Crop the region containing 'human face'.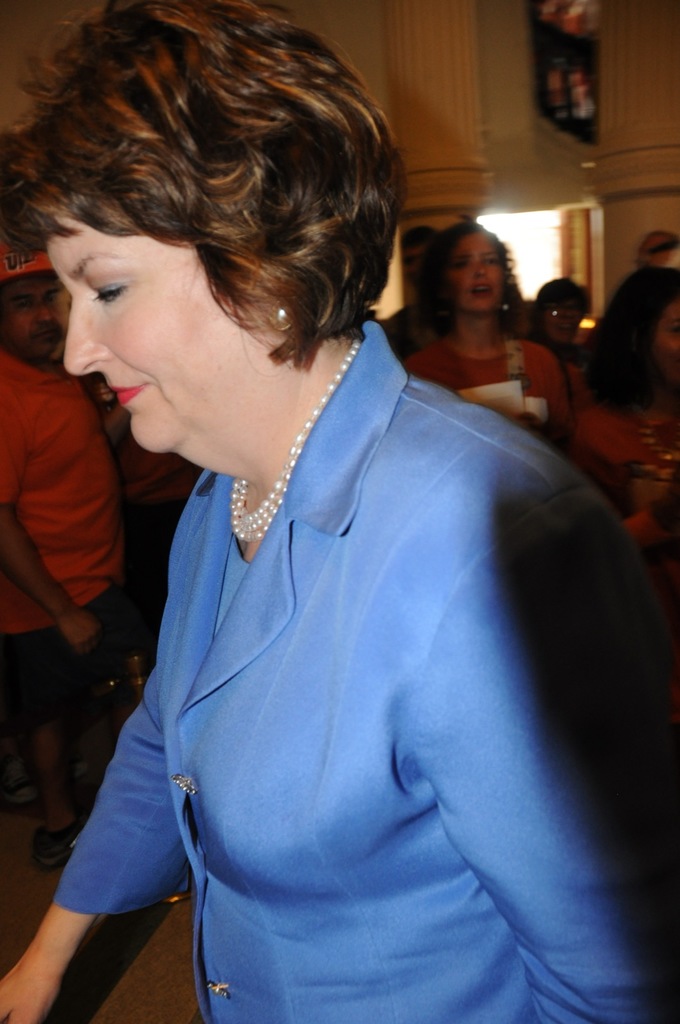
Crop region: 0,274,60,360.
